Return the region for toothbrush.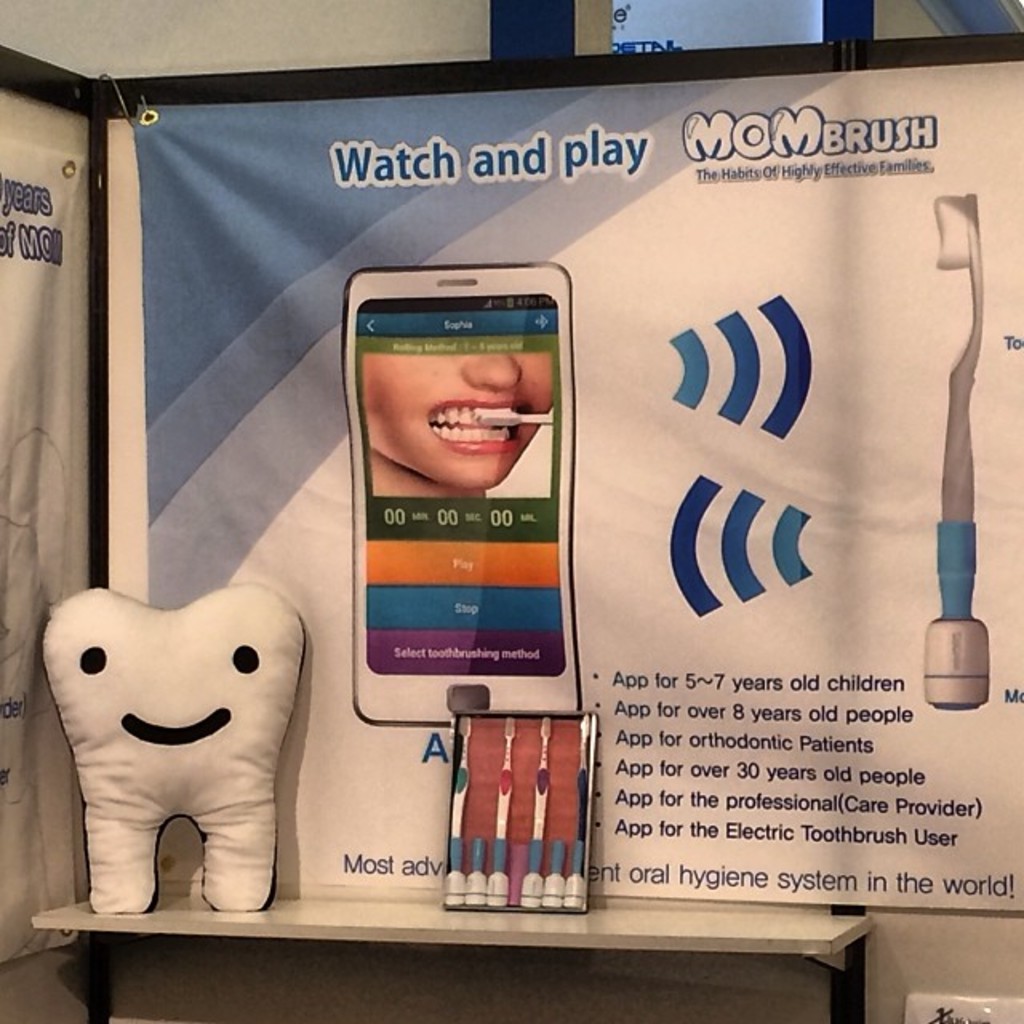
BBox(494, 720, 517, 907).
